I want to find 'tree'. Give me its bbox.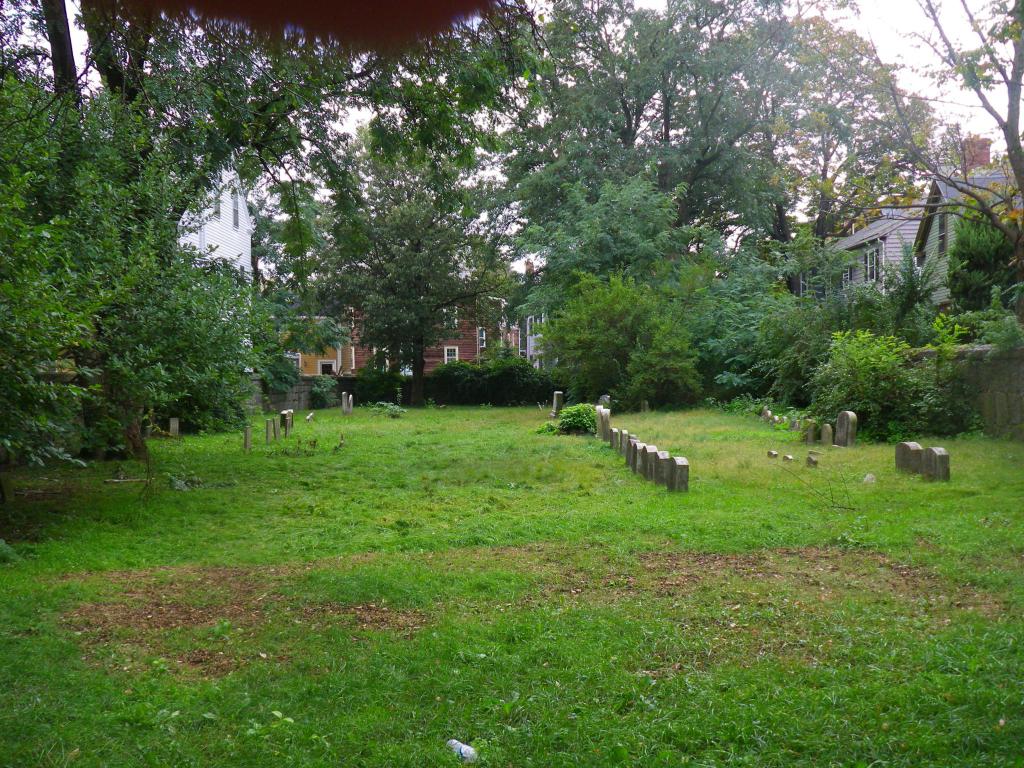
335, 193, 483, 403.
